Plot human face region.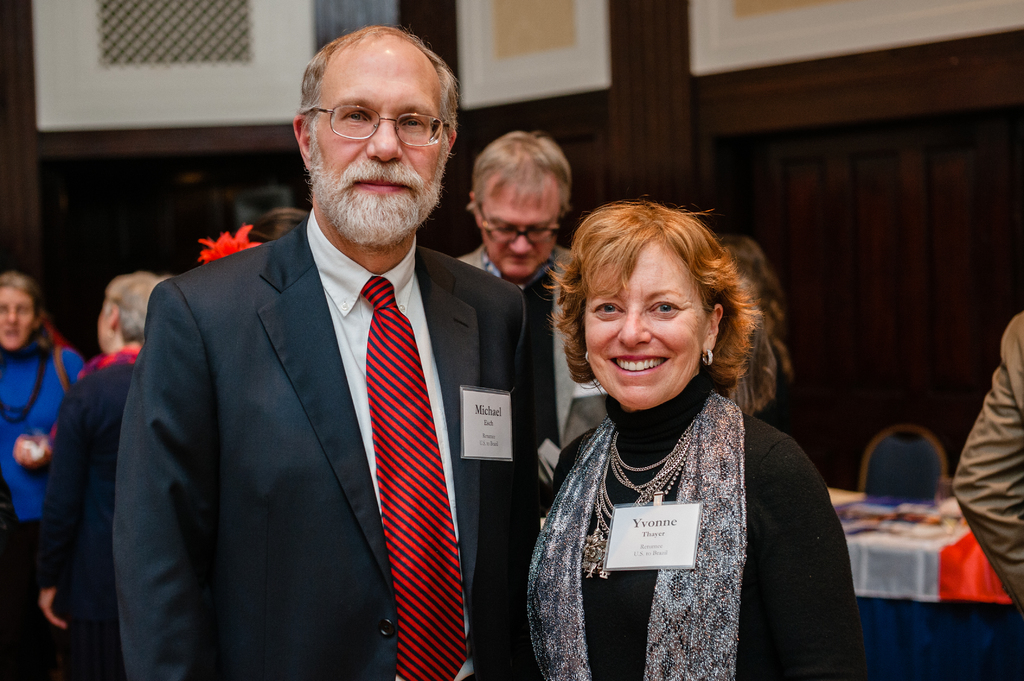
Plotted at <box>484,183,559,284</box>.
